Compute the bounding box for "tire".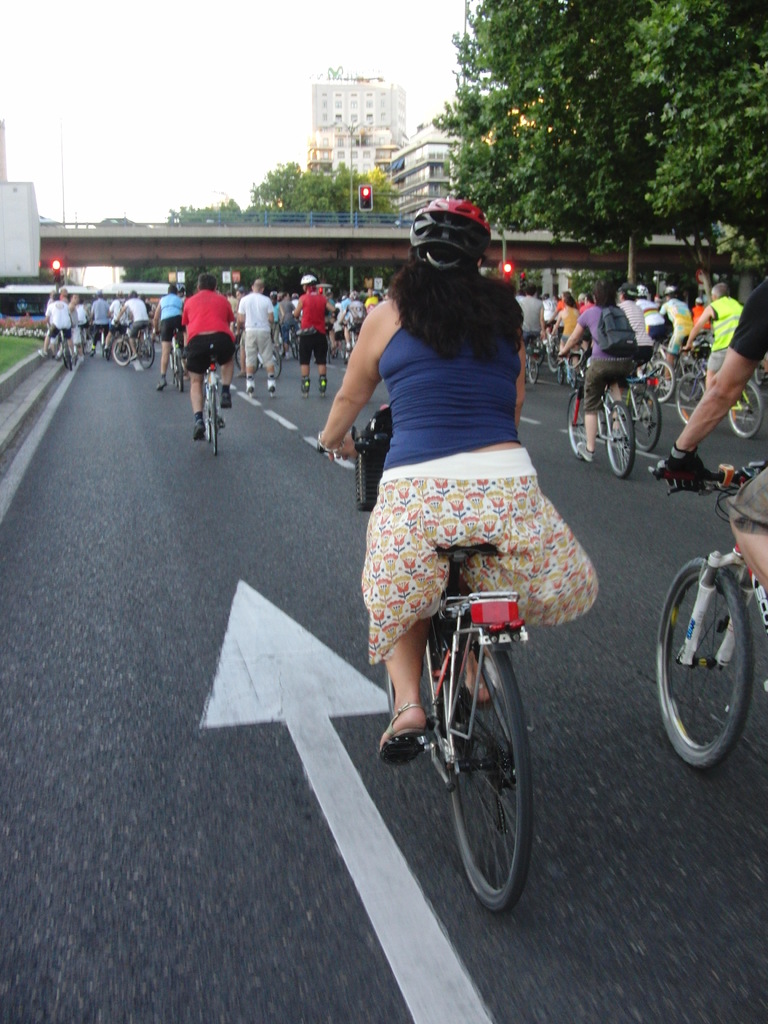
138 335 153 353.
